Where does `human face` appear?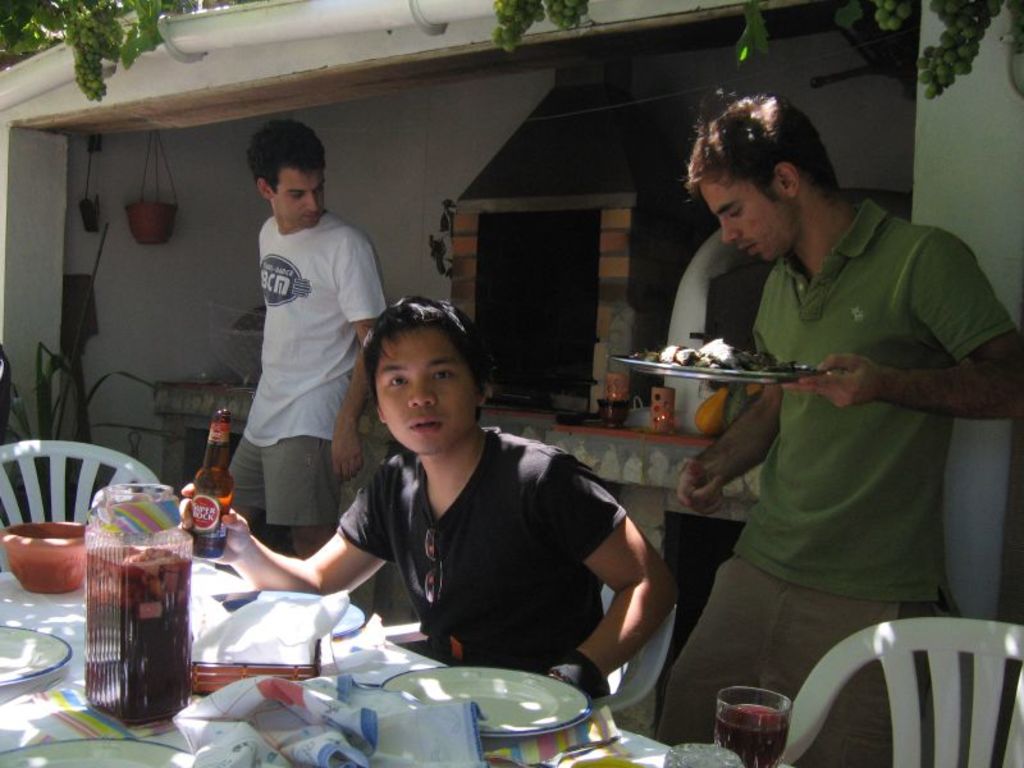
Appears at l=271, t=157, r=333, b=234.
